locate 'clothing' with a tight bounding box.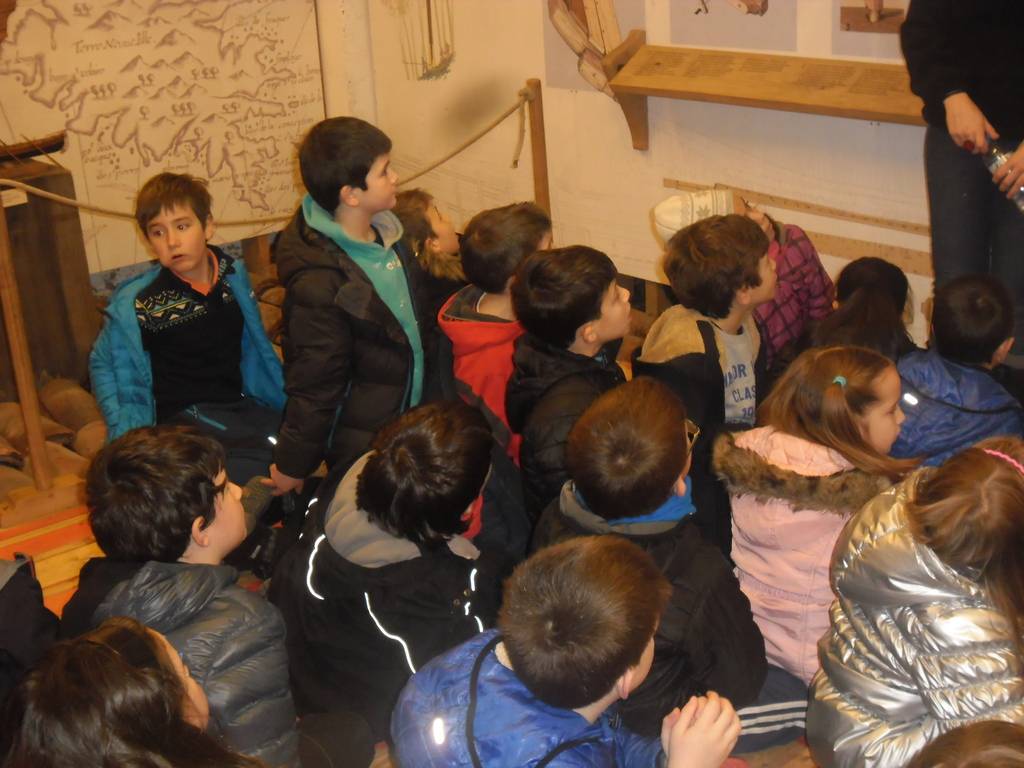
box(512, 328, 634, 513).
